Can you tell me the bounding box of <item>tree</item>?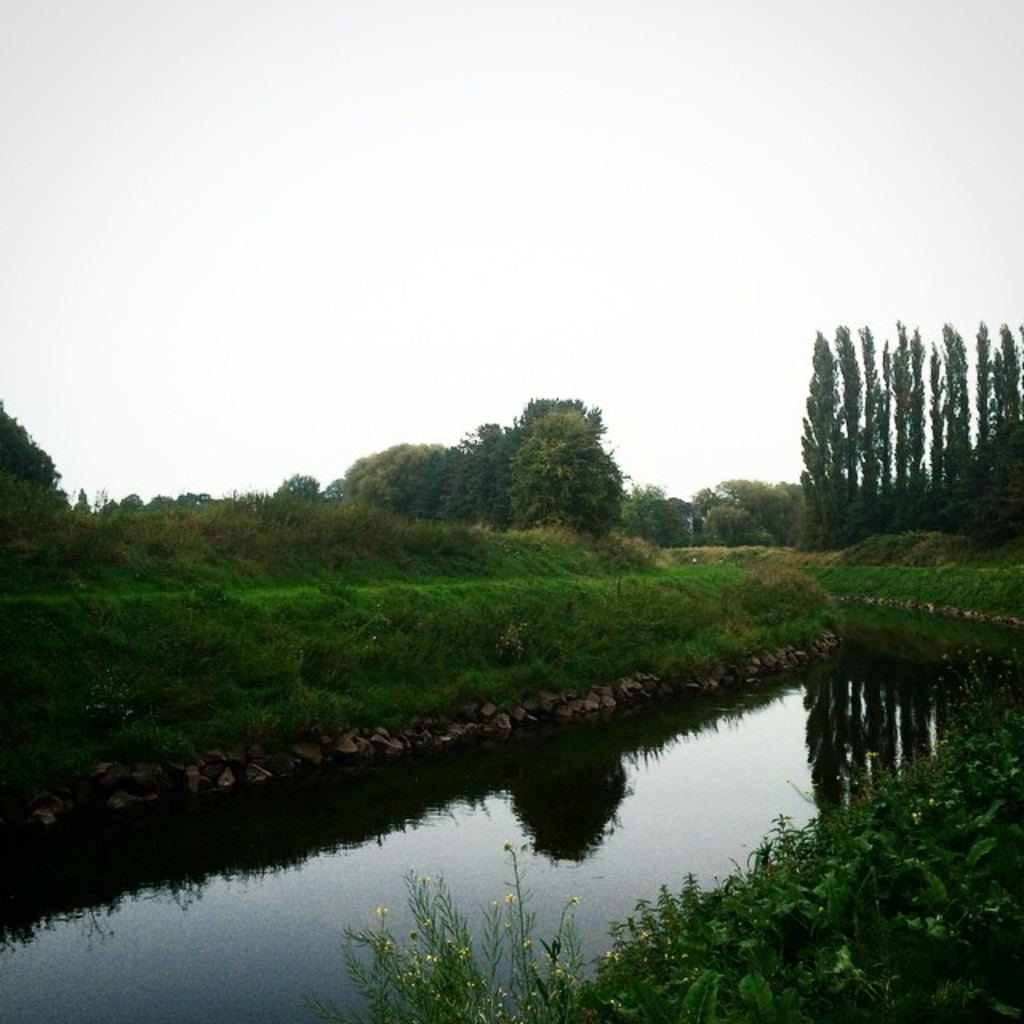
{"x1": 491, "y1": 370, "x2": 637, "y2": 538}.
